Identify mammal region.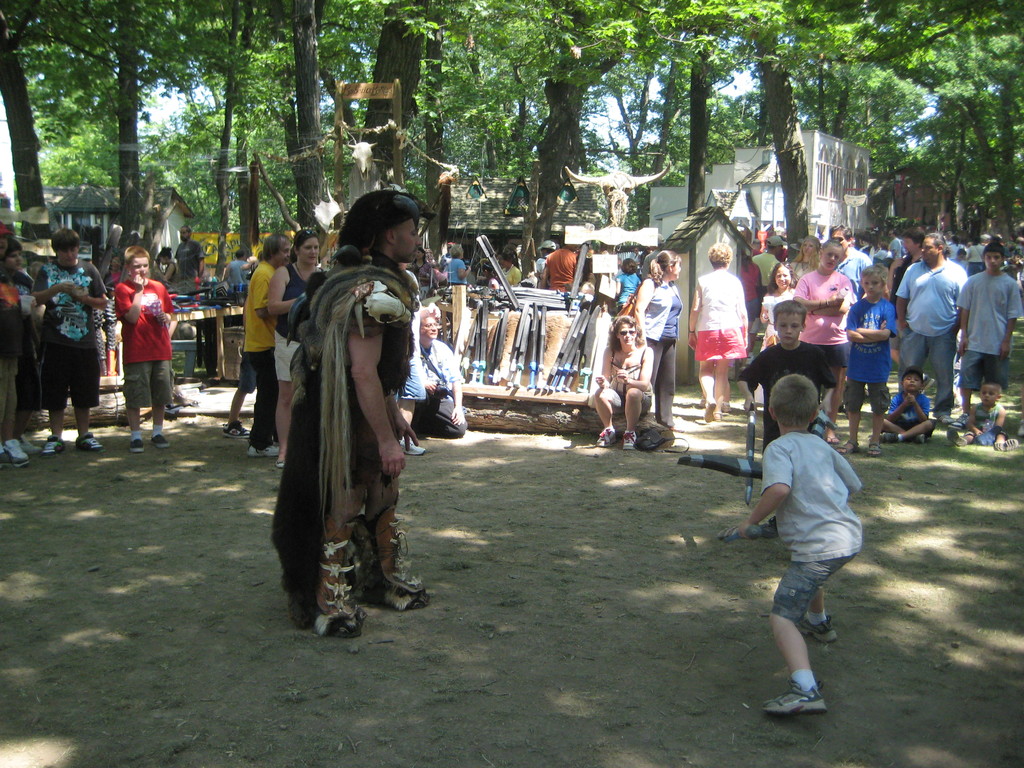
Region: {"x1": 222, "y1": 248, "x2": 263, "y2": 444}.
